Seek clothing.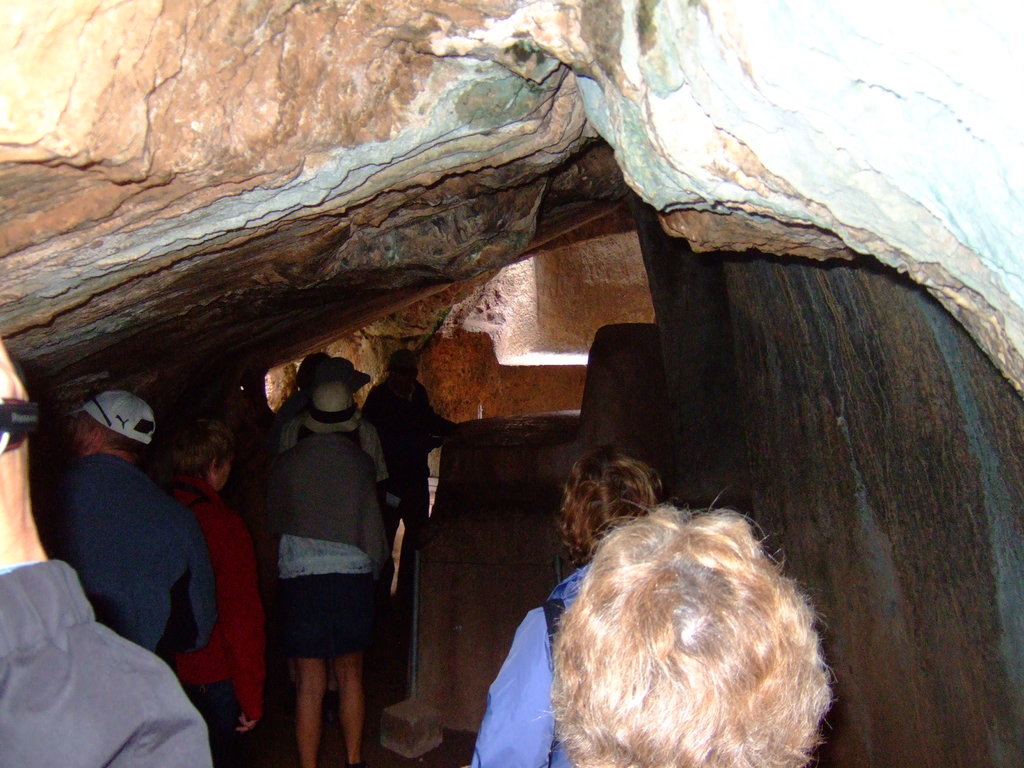
164/478/267/767.
